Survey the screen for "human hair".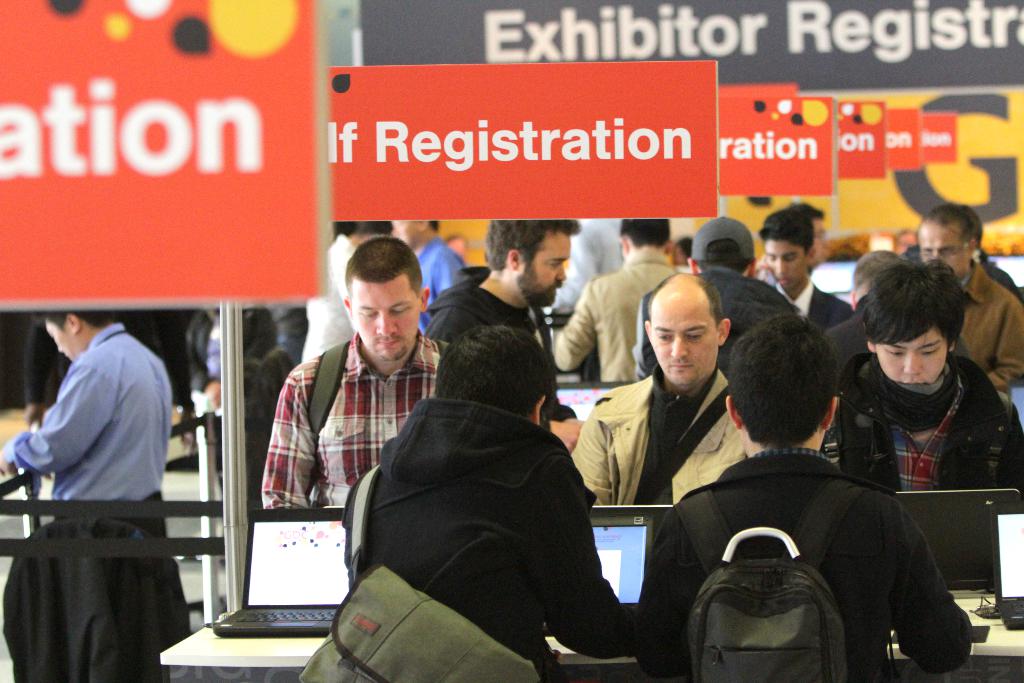
Survey found: left=437, top=323, right=561, bottom=443.
